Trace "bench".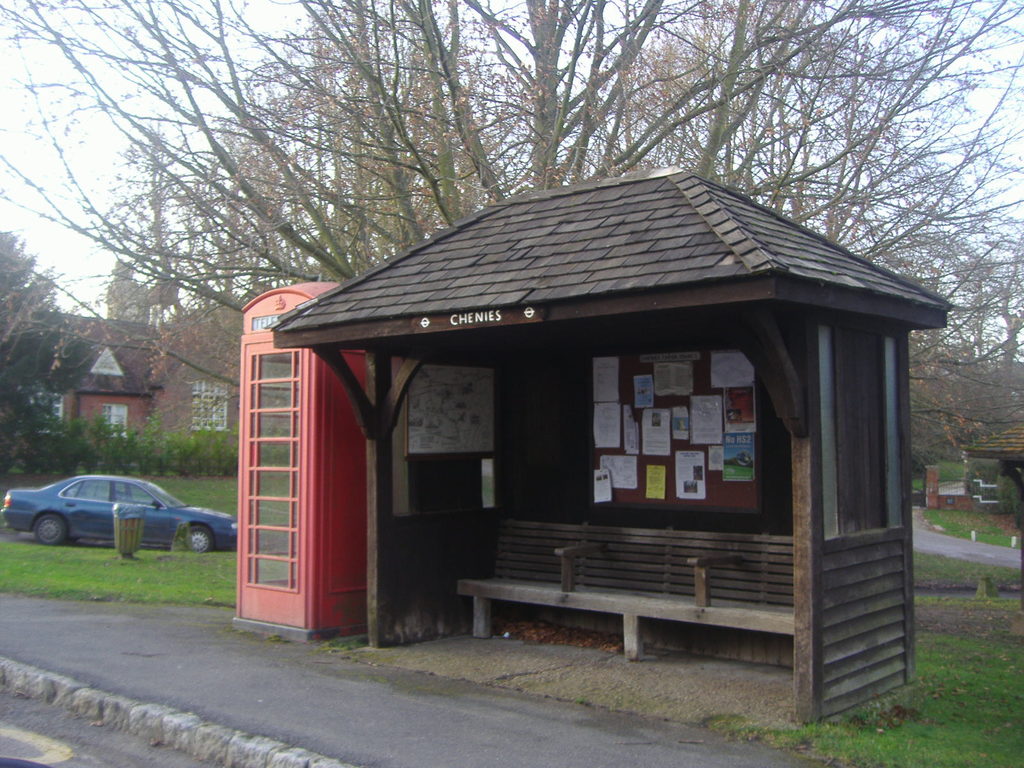
Traced to [454, 519, 797, 658].
